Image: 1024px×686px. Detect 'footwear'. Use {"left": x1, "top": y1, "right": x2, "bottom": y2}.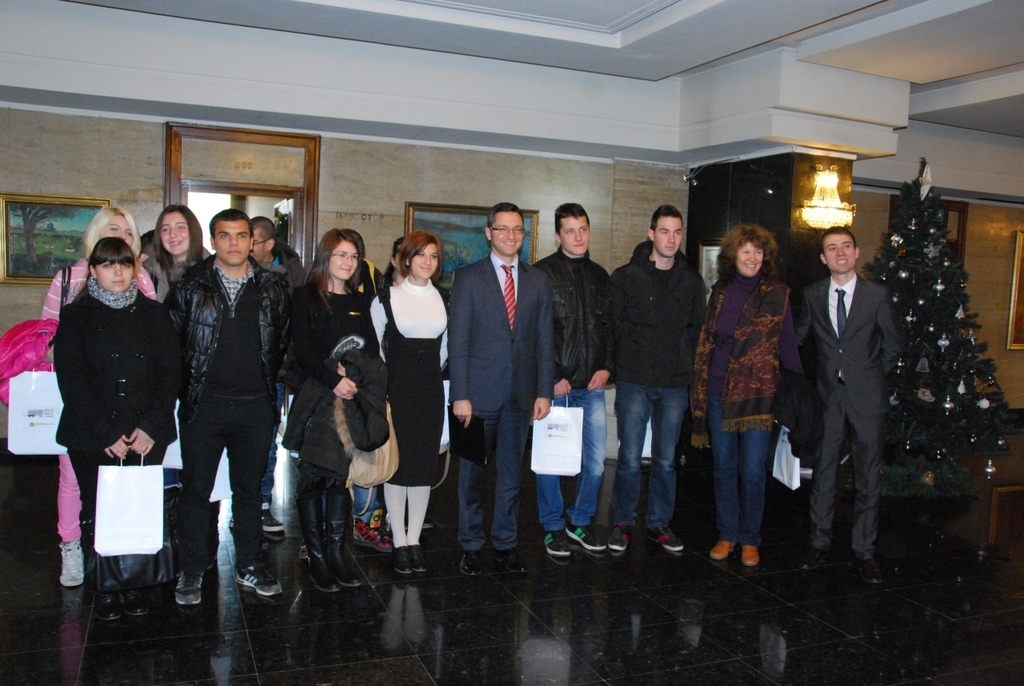
{"left": 568, "top": 532, "right": 606, "bottom": 552}.
